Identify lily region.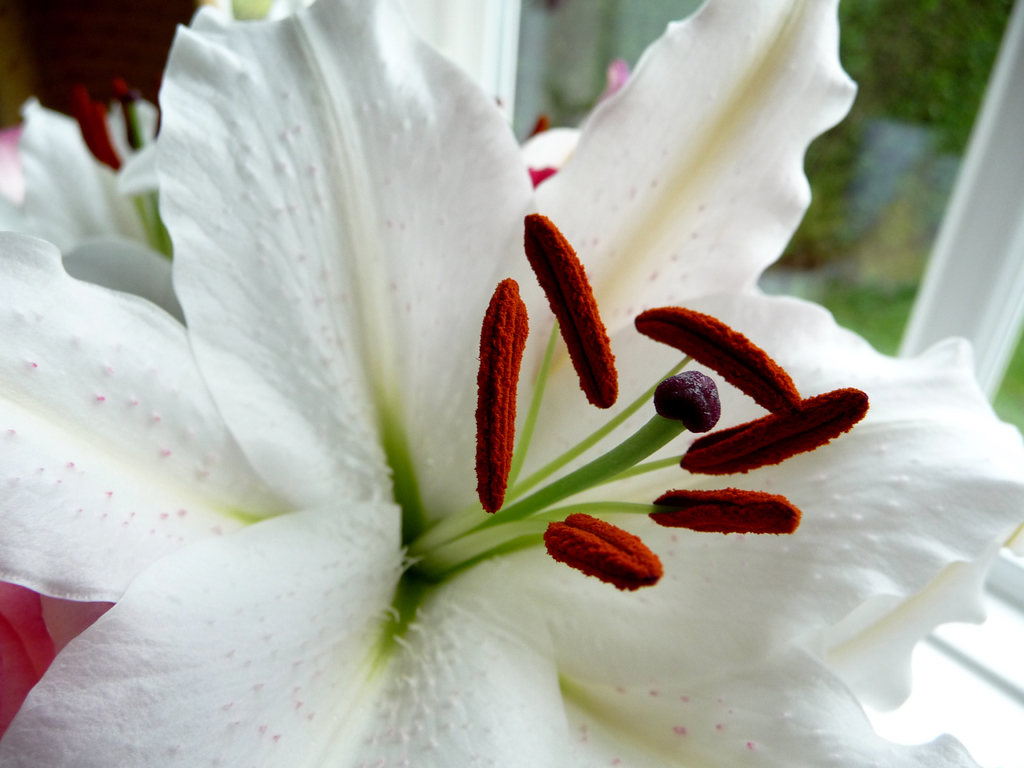
Region: (0,0,1023,767).
